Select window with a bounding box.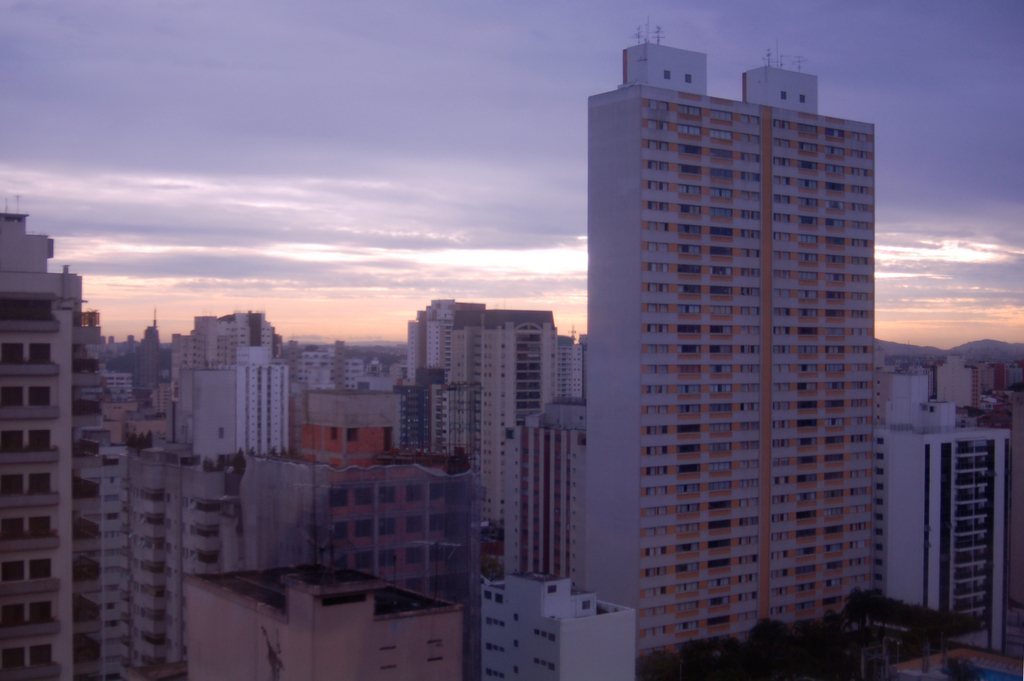
[799, 508, 819, 523].
